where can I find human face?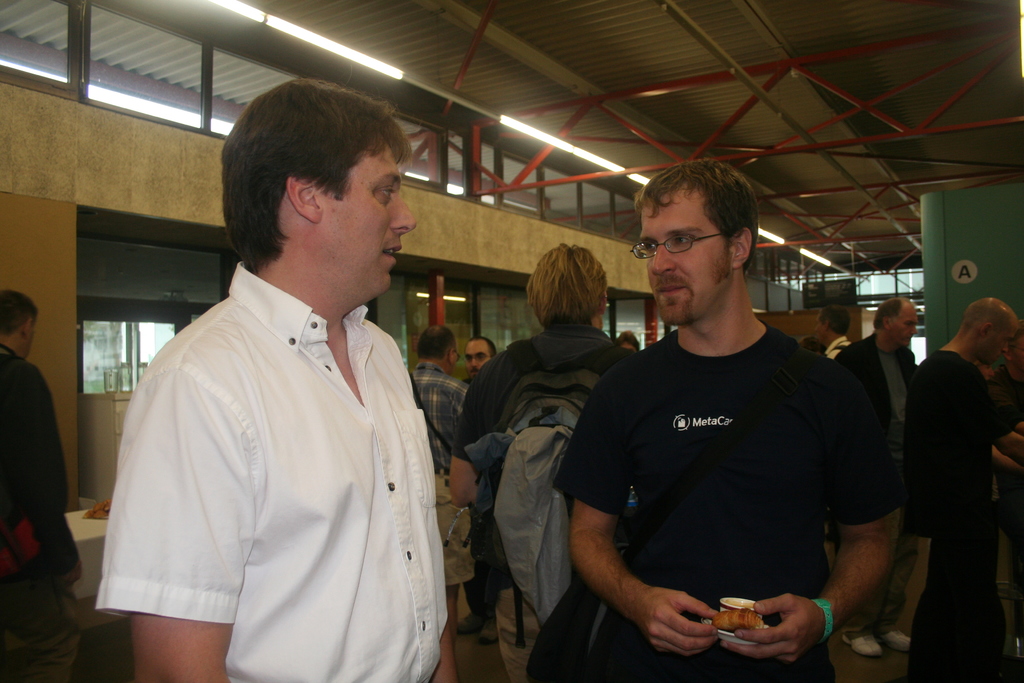
You can find it at (left=324, top=148, right=418, bottom=296).
